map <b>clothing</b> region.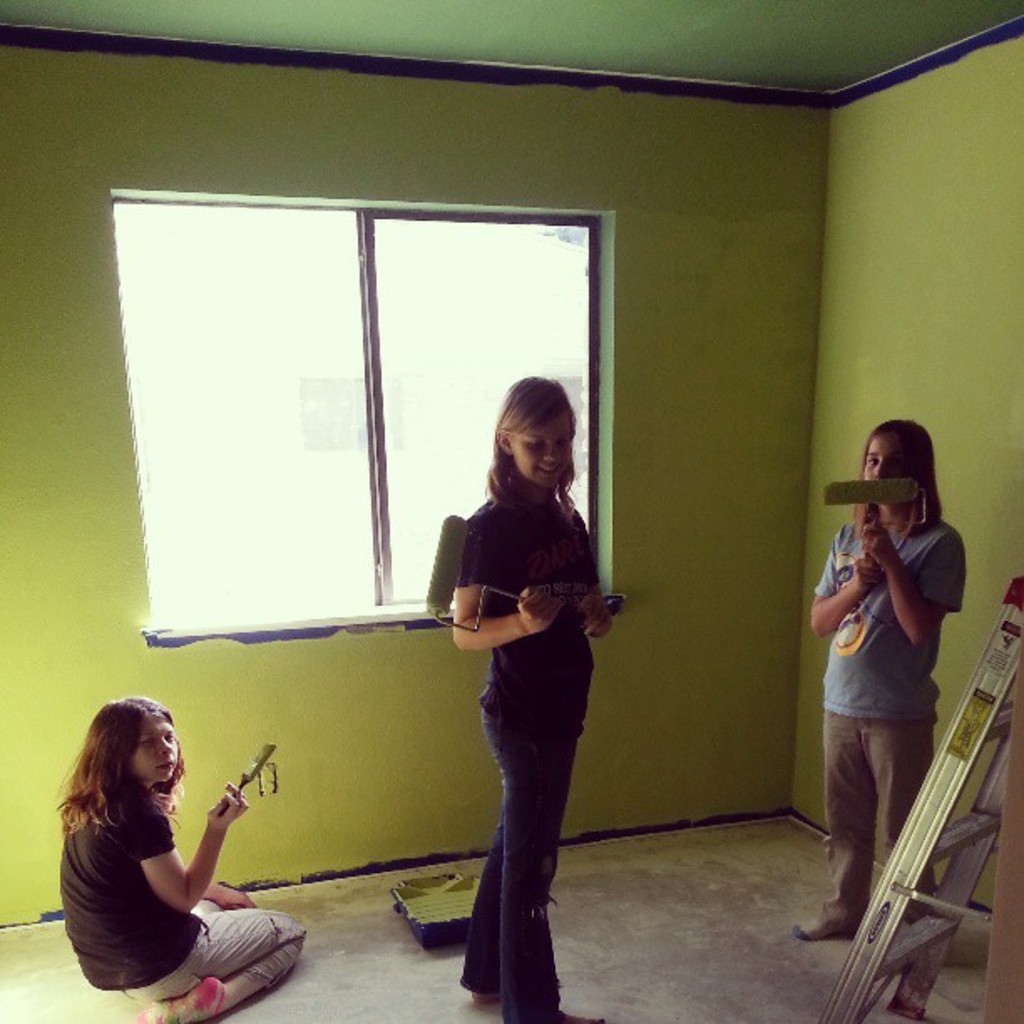
Mapped to [433,448,629,927].
